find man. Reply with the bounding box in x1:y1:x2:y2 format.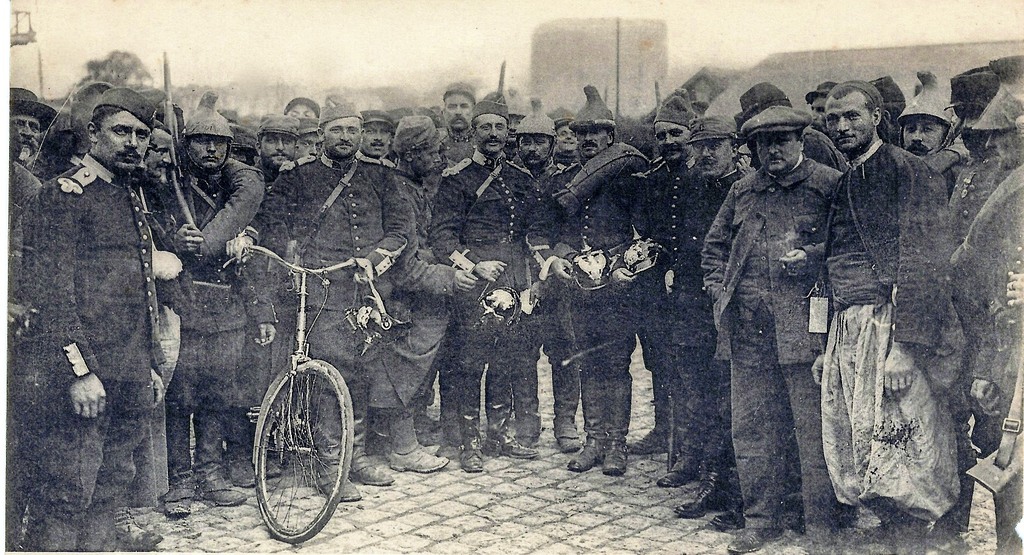
253:112:295:478.
